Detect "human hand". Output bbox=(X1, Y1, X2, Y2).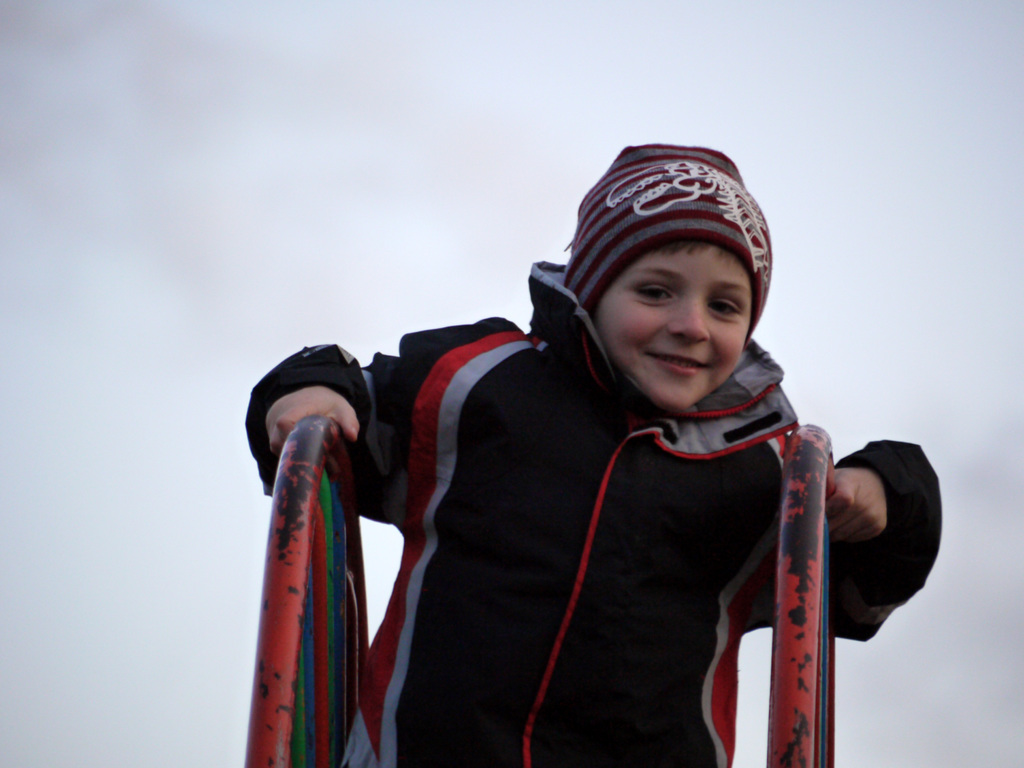
bbox=(828, 467, 888, 548).
